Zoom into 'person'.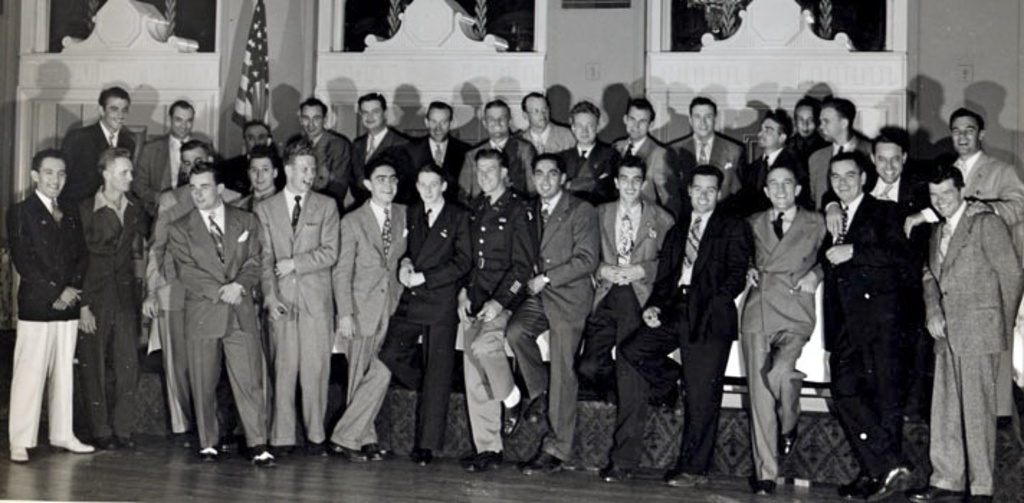
Zoom target: (220,118,280,191).
